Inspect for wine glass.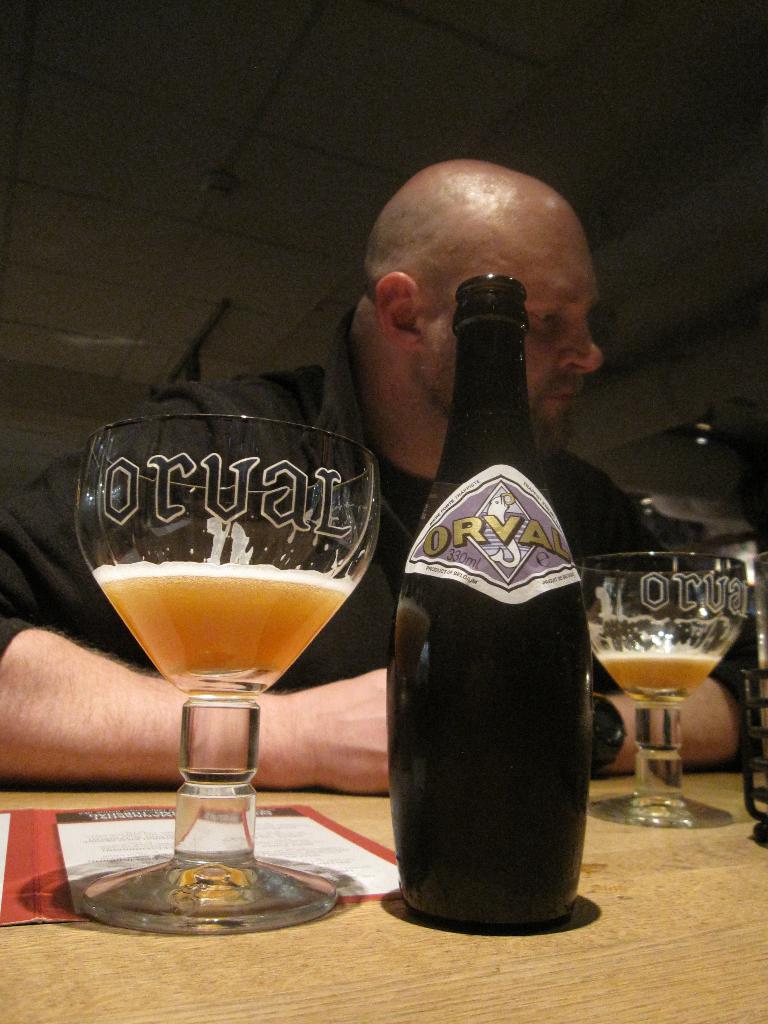
Inspection: 577,547,749,831.
